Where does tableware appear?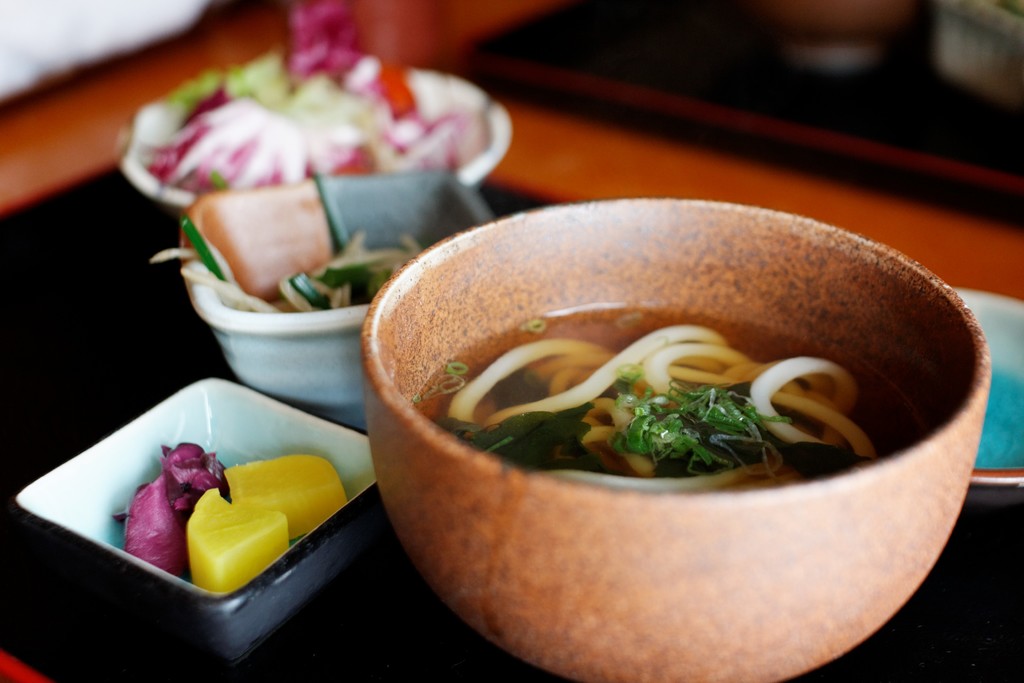
Appears at {"left": 330, "top": 197, "right": 993, "bottom": 653}.
